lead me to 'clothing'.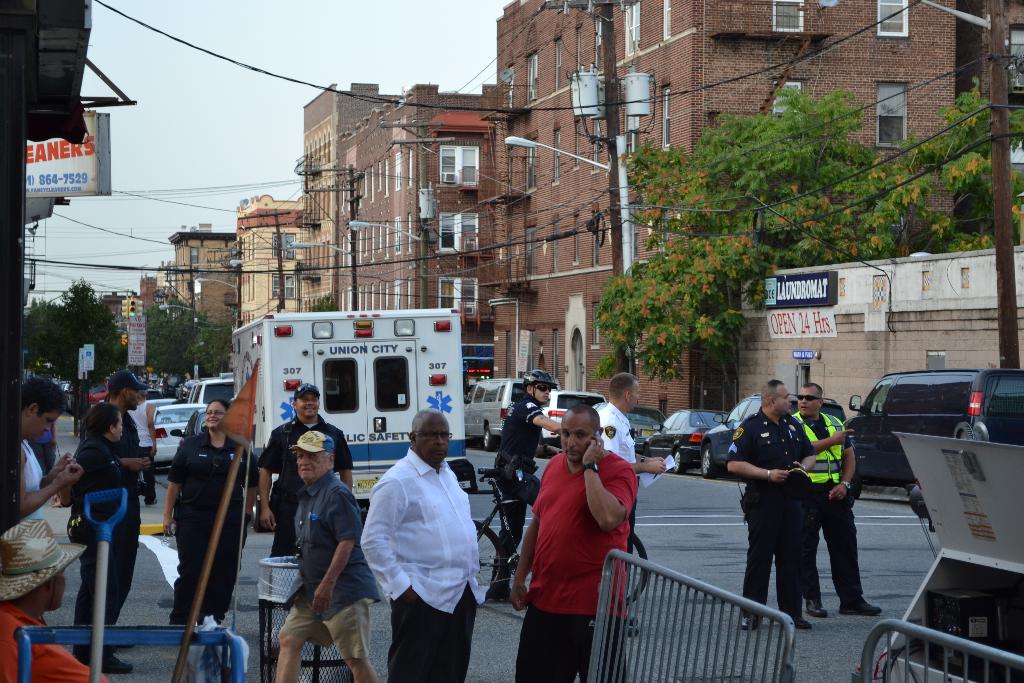
Lead to (left=70, top=430, right=125, bottom=650).
